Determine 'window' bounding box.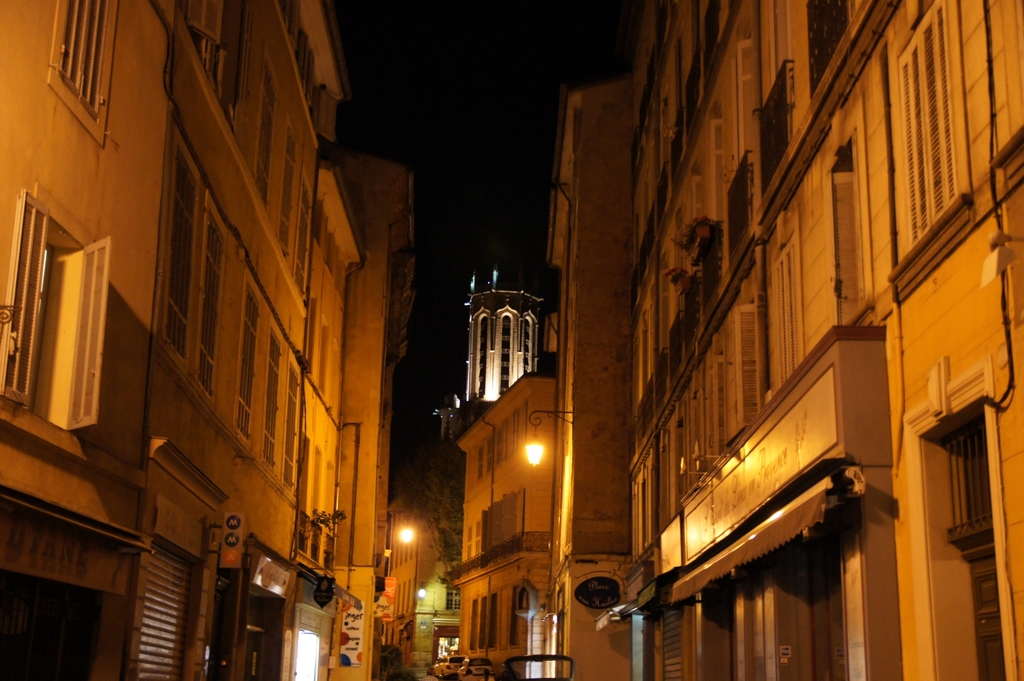
Determined: bbox=[476, 446, 484, 482].
